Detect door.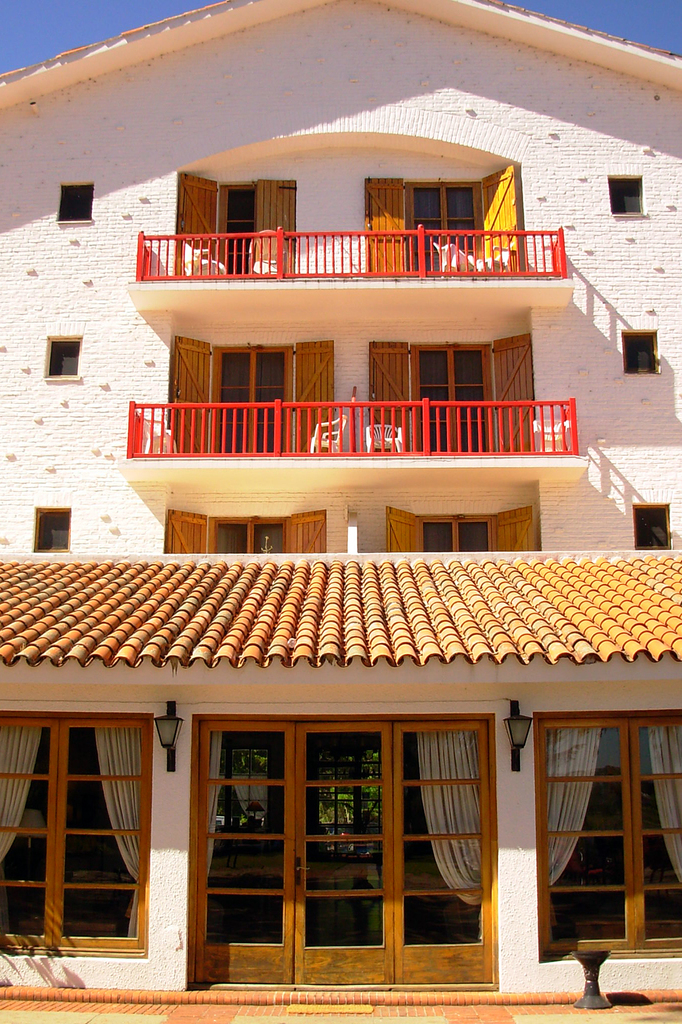
Detected at (213, 346, 290, 457).
